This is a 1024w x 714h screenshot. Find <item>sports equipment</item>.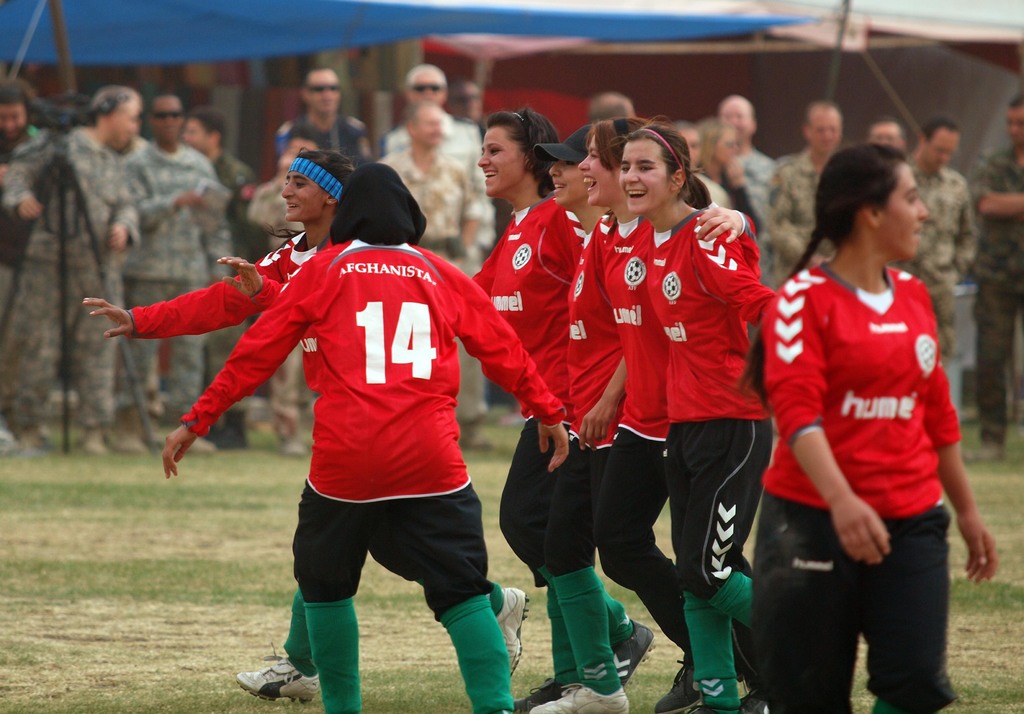
Bounding box: {"x1": 653, "y1": 651, "x2": 748, "y2": 713}.
